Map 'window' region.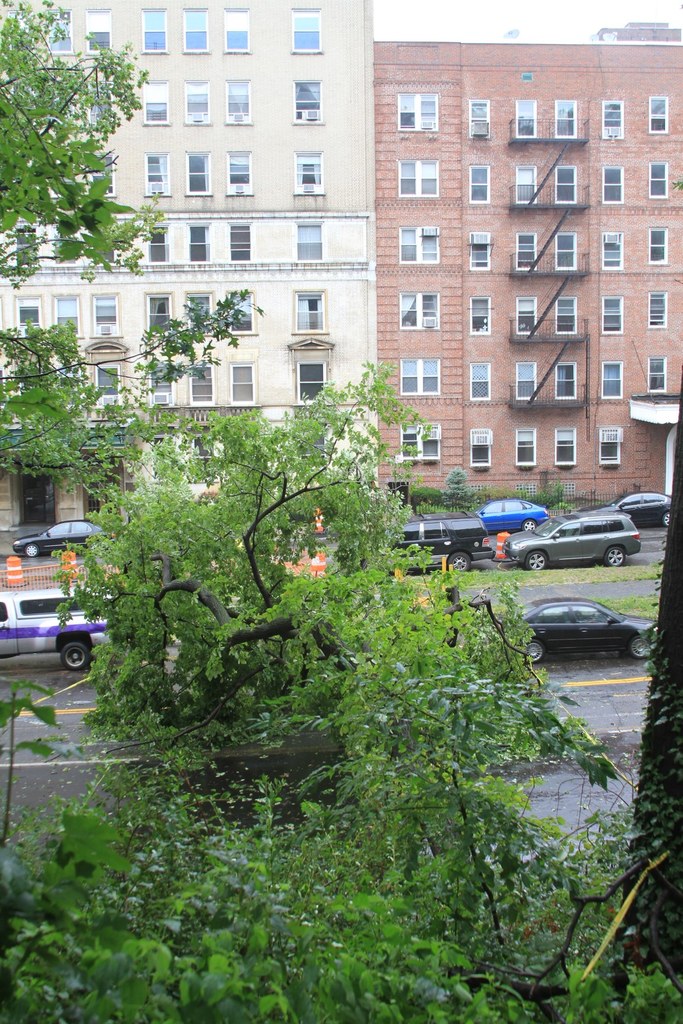
Mapped to 85,6,120,53.
